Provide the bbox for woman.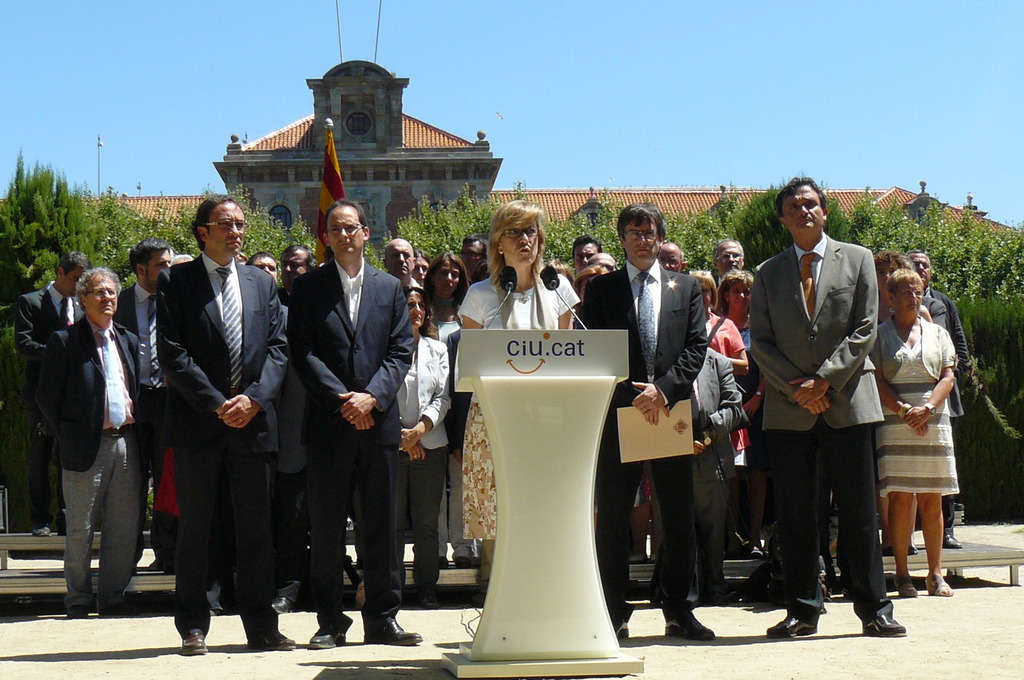
l=422, t=252, r=472, b=569.
